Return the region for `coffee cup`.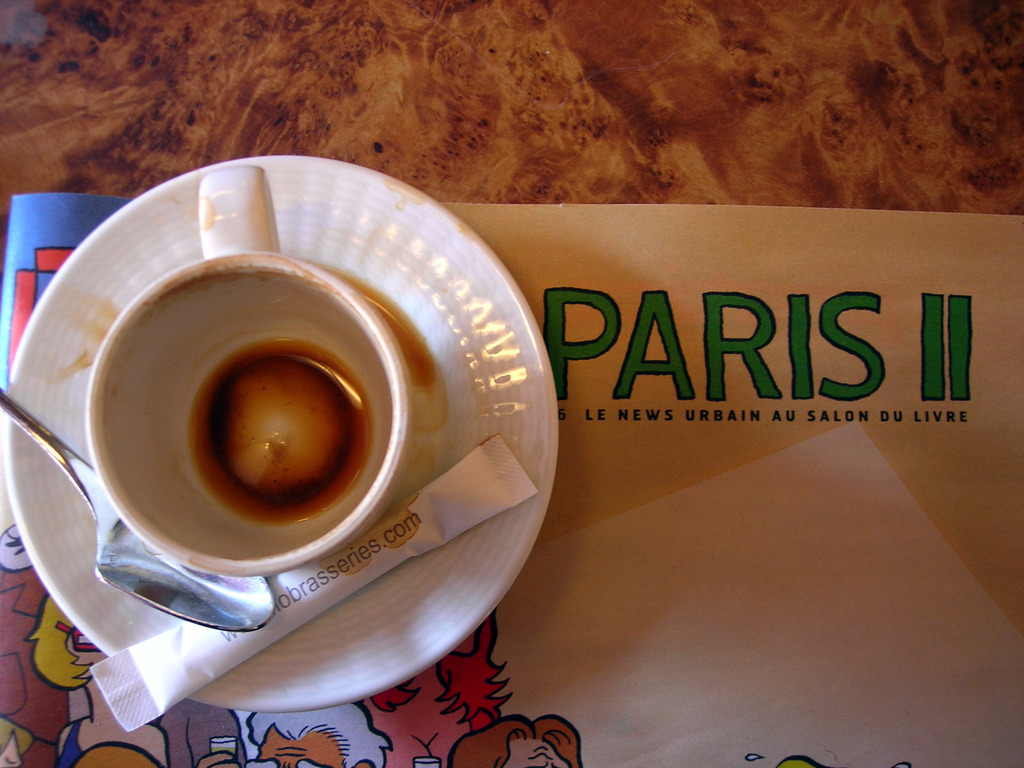
{"left": 87, "top": 164, "right": 424, "bottom": 578}.
